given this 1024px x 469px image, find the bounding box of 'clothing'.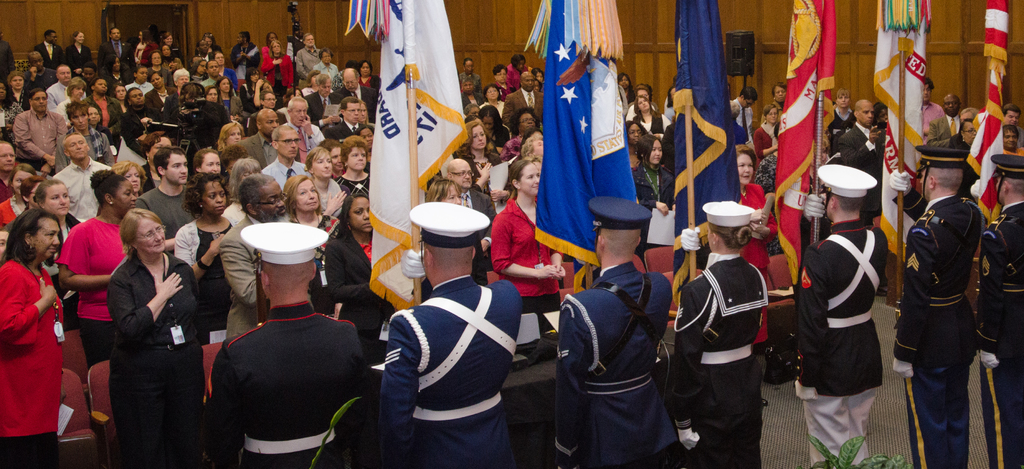
x1=843 y1=115 x2=884 y2=184.
